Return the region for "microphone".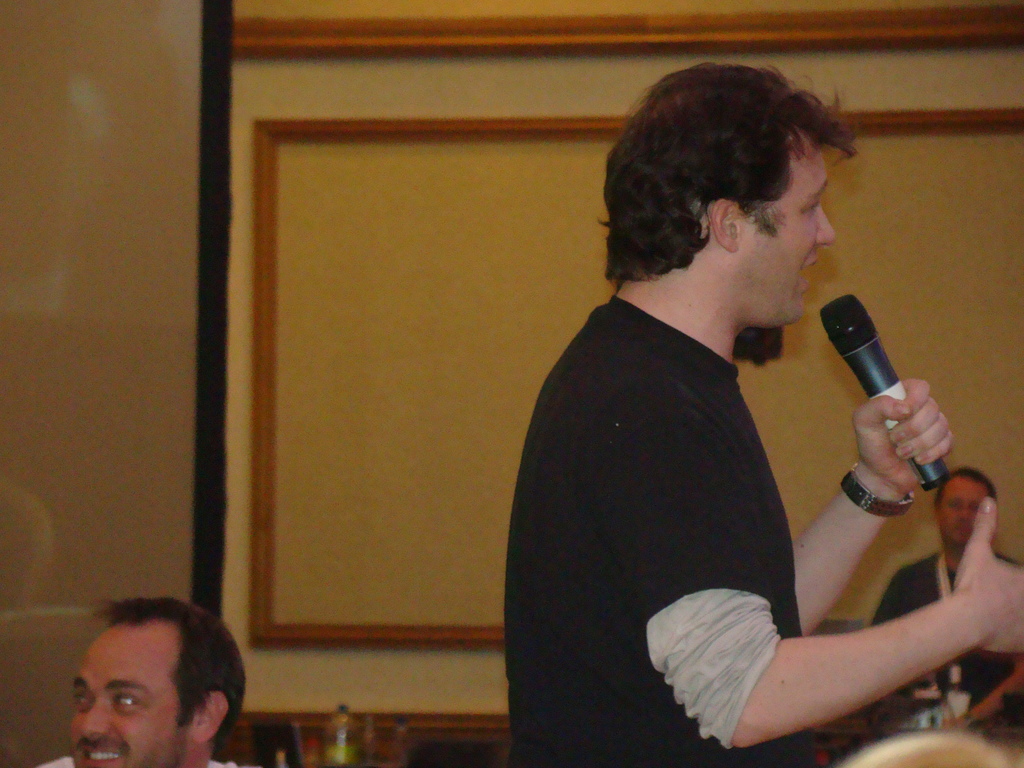
808/303/979/517.
